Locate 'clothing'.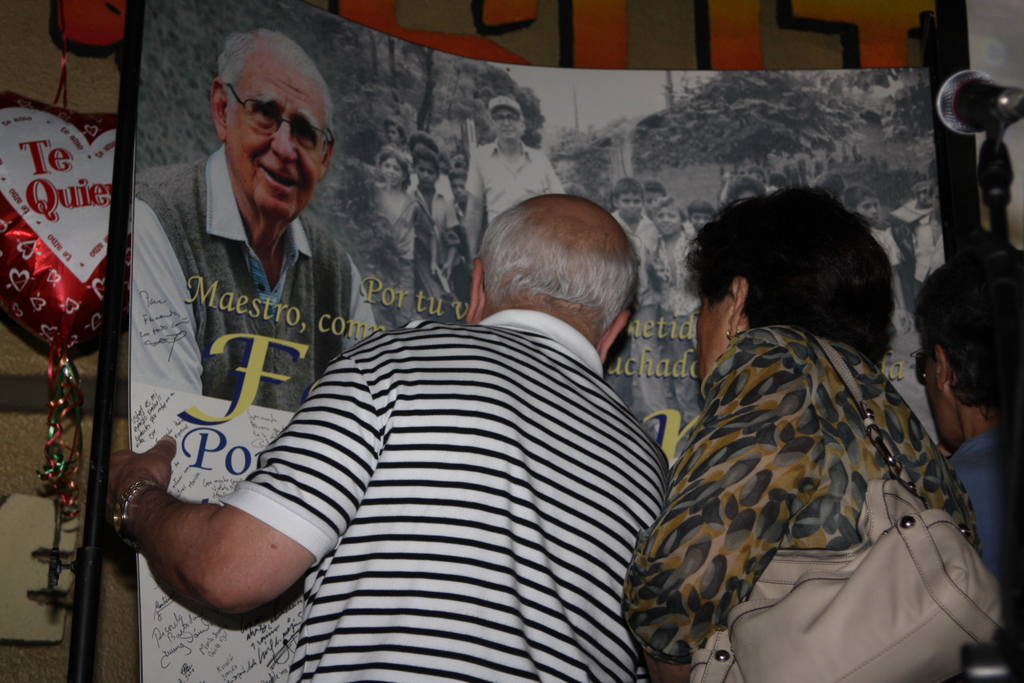
Bounding box: locate(625, 289, 1006, 682).
